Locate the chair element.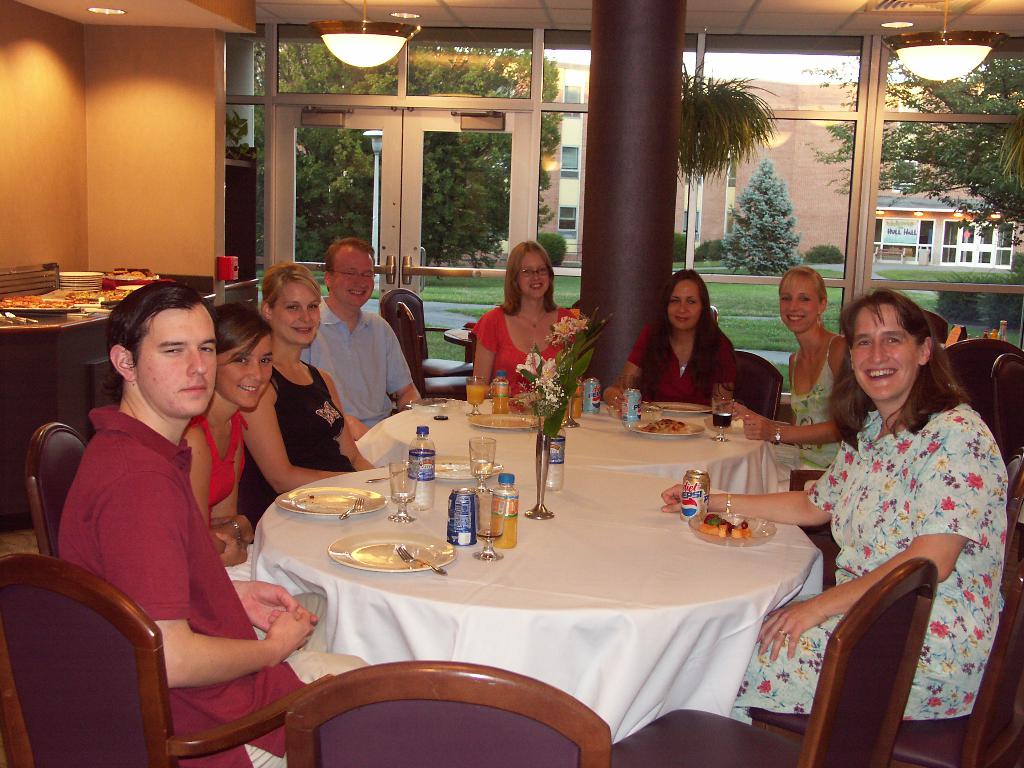
Element bbox: 990 351 1023 569.
